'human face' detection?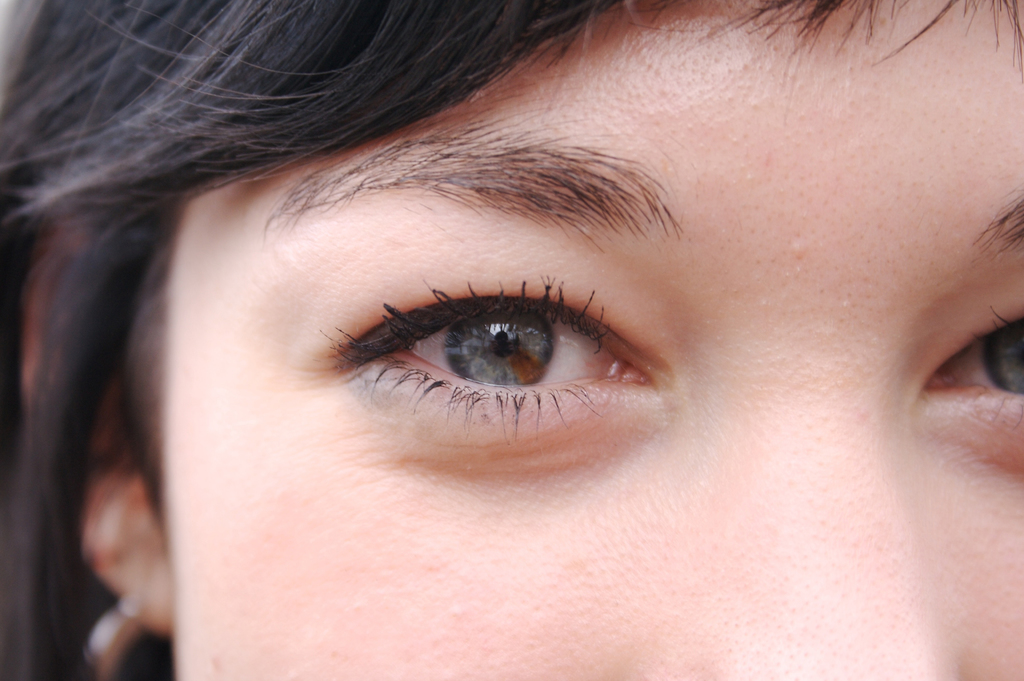
144,0,1023,680
